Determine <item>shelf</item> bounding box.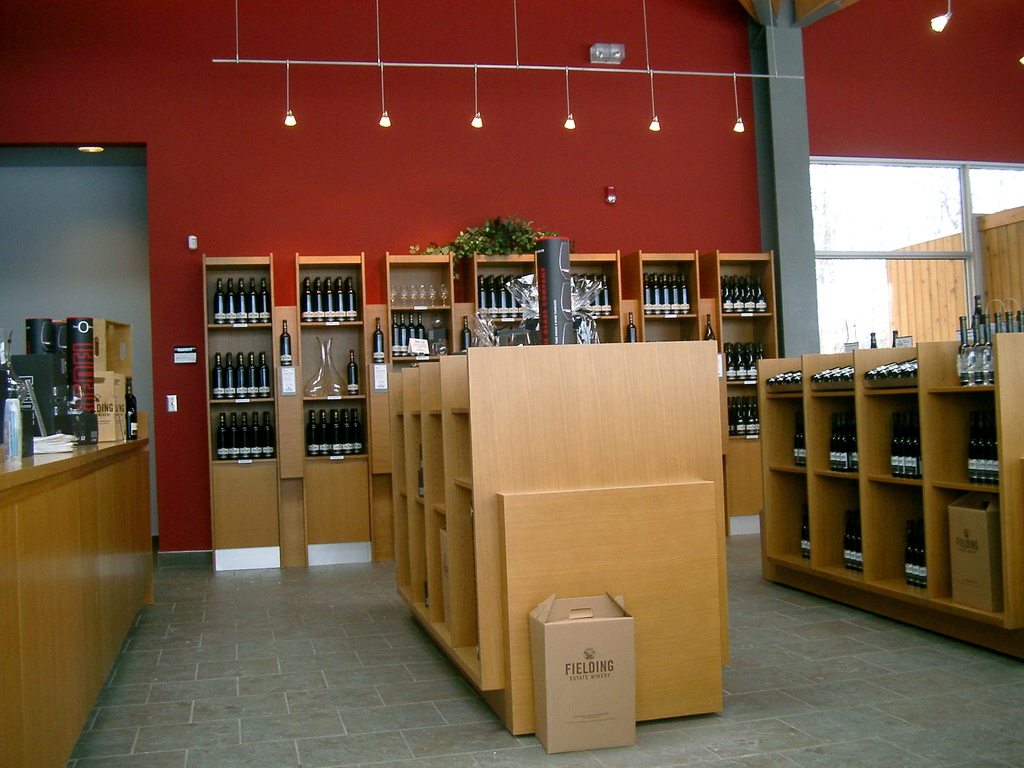
Determined: 292:257:368:322.
